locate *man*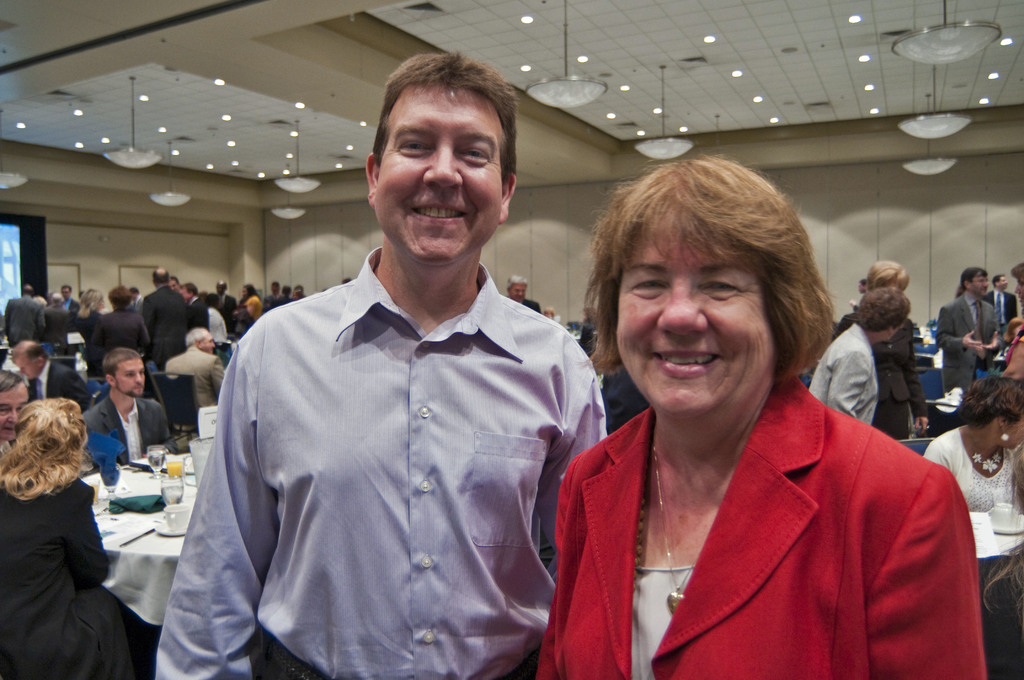
rect(87, 345, 169, 471)
